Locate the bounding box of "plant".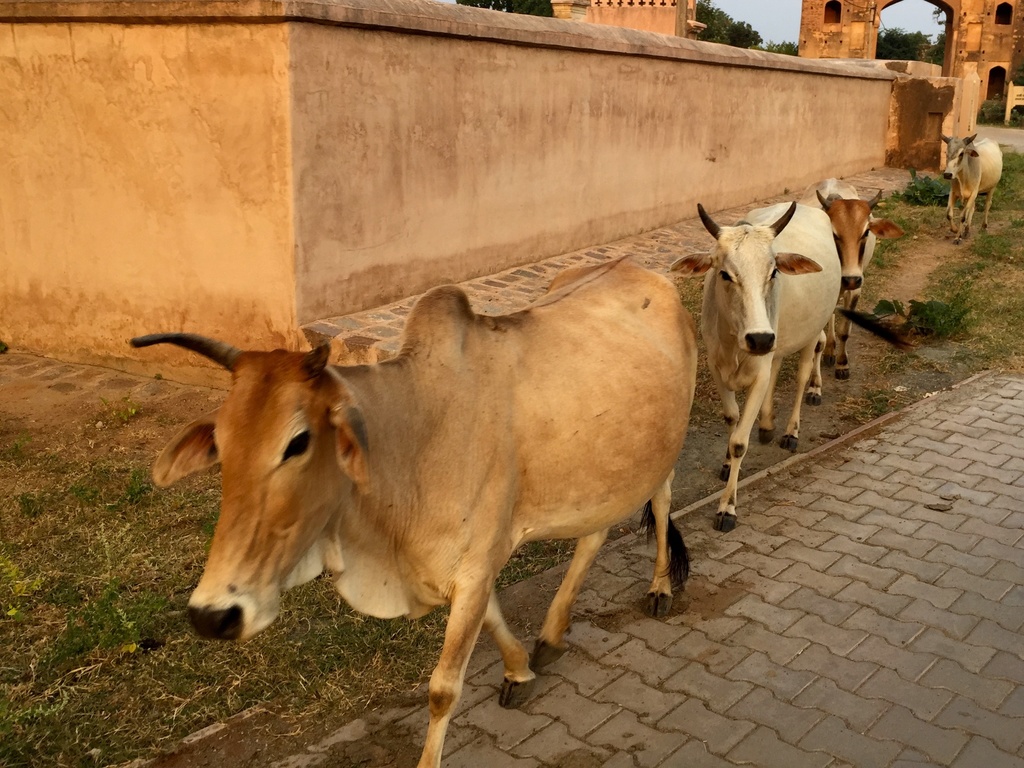
Bounding box: (0, 537, 32, 598).
